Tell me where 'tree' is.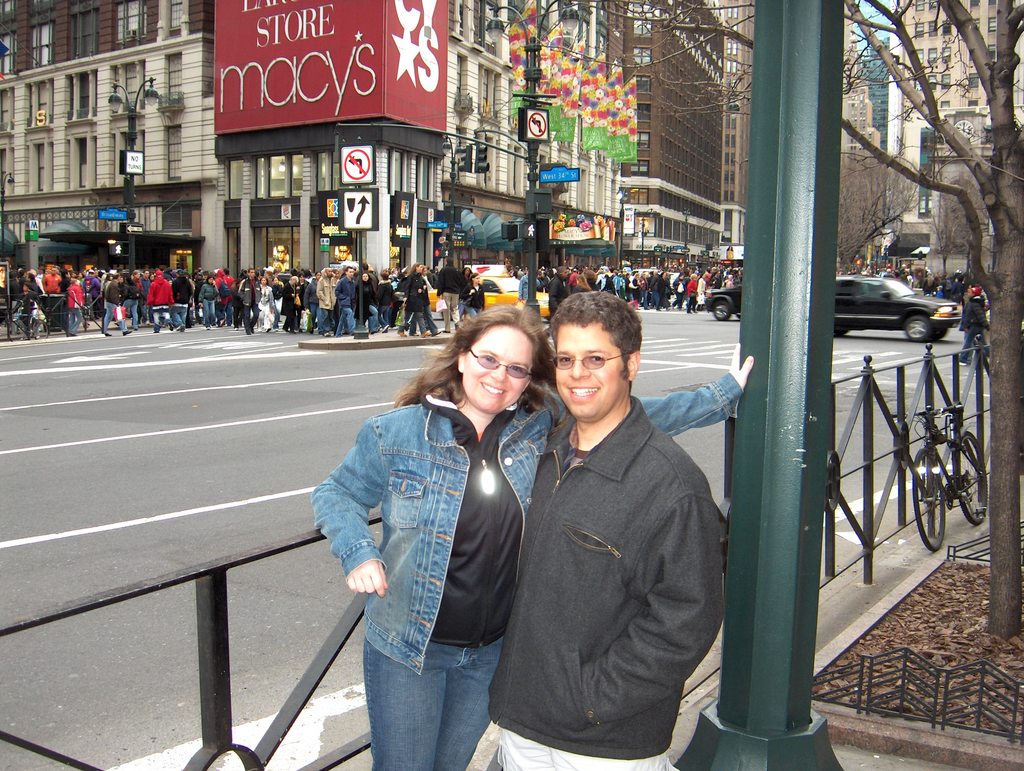
'tree' is at 505, 0, 1023, 644.
